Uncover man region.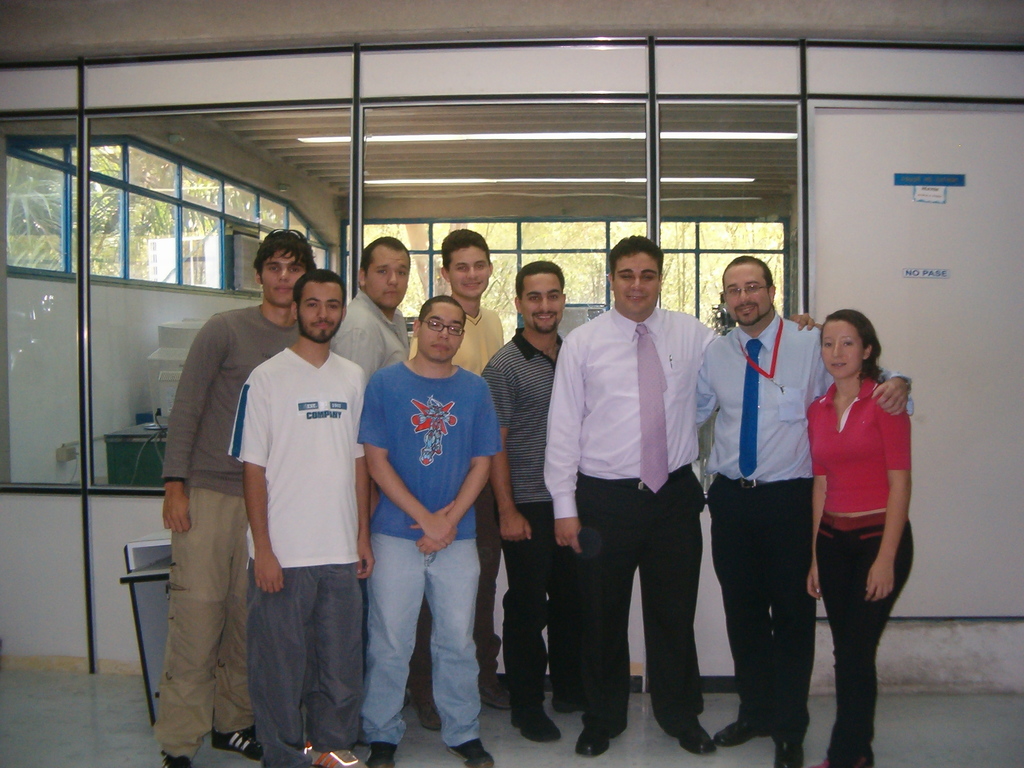
Uncovered: (x1=479, y1=259, x2=583, y2=743).
